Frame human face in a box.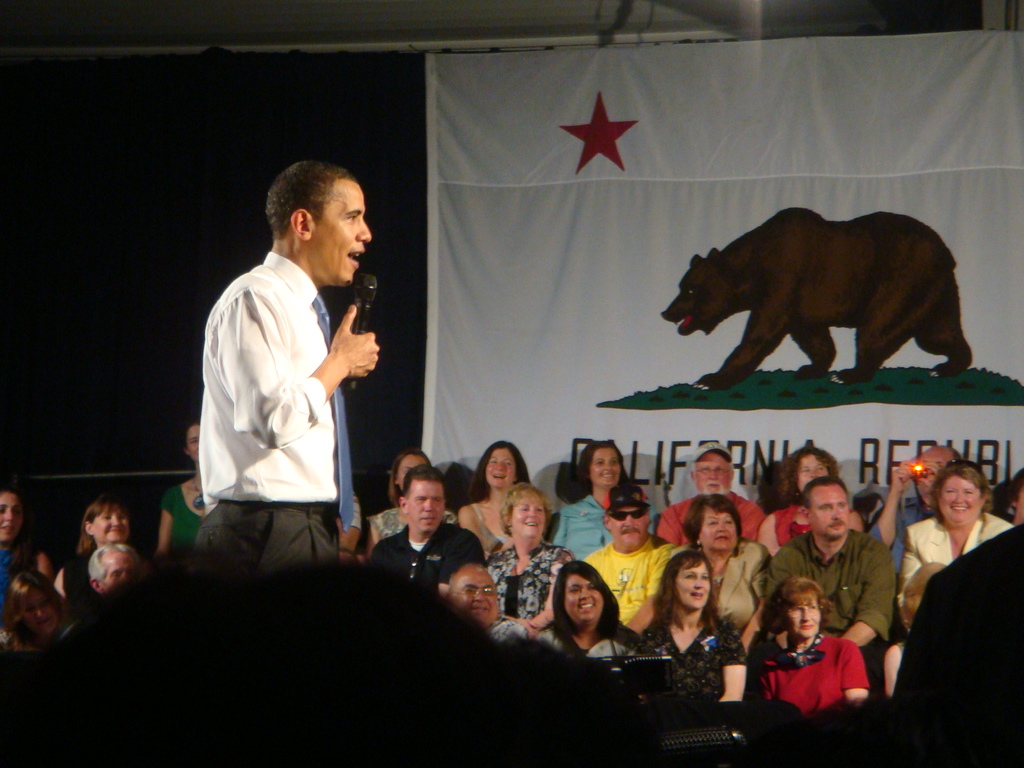
310/188/369/281.
